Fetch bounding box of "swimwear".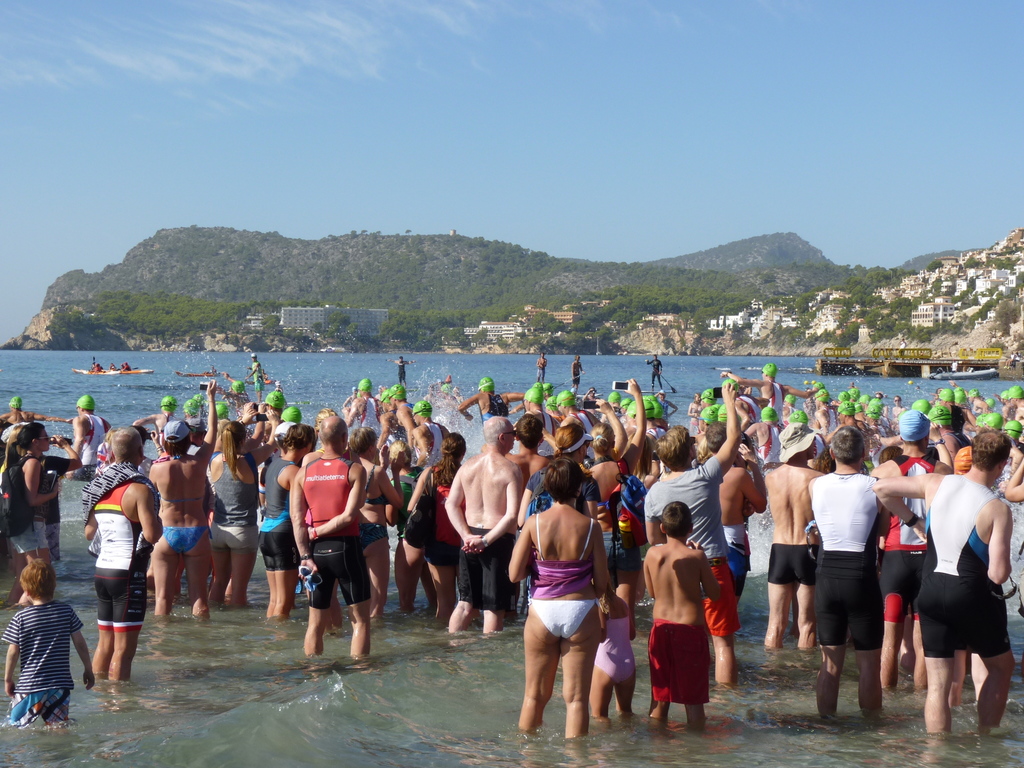
Bbox: <bbox>531, 504, 593, 596</bbox>.
